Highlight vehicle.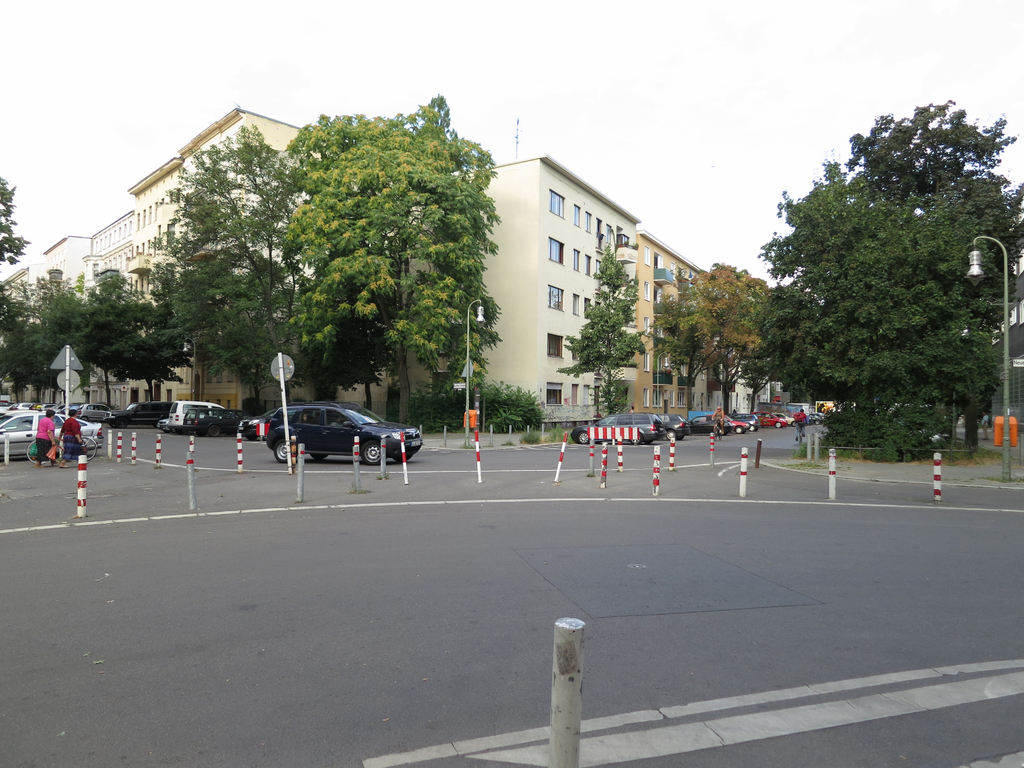
Highlighted region: pyautogui.locateOnScreen(698, 408, 745, 431).
